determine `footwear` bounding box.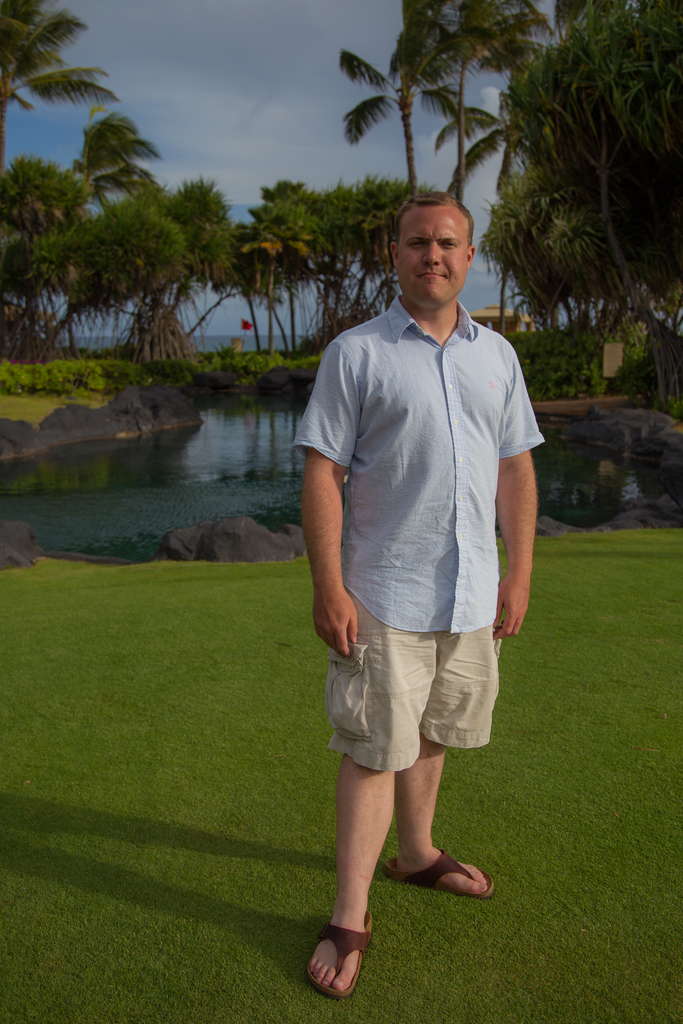
Determined: 381 841 497 900.
